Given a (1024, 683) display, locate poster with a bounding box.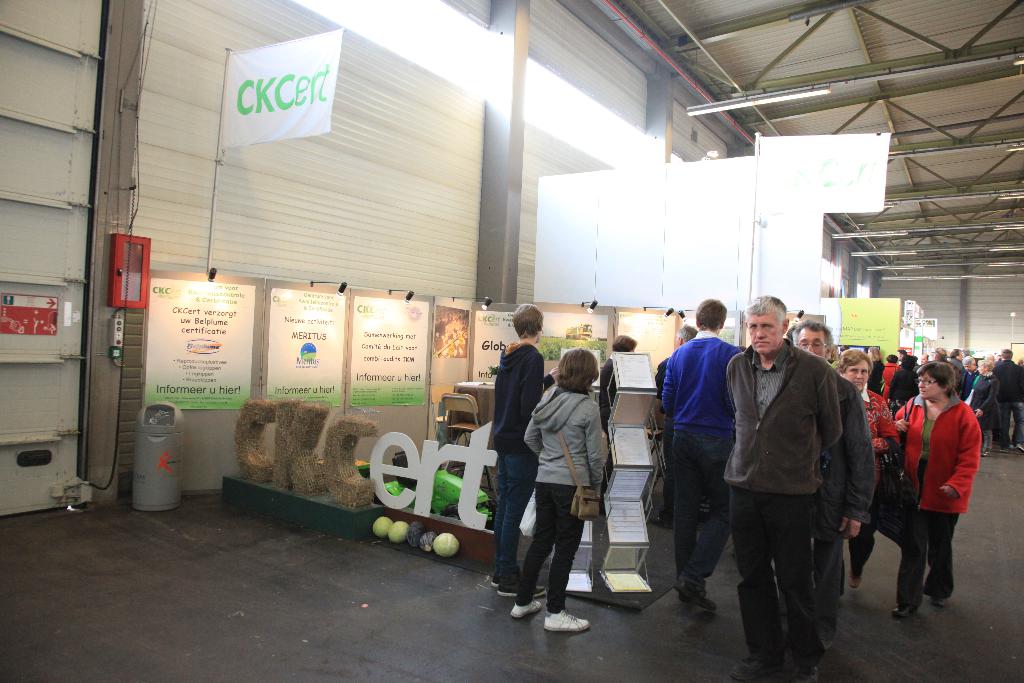
Located: [left=271, top=292, right=344, bottom=413].
